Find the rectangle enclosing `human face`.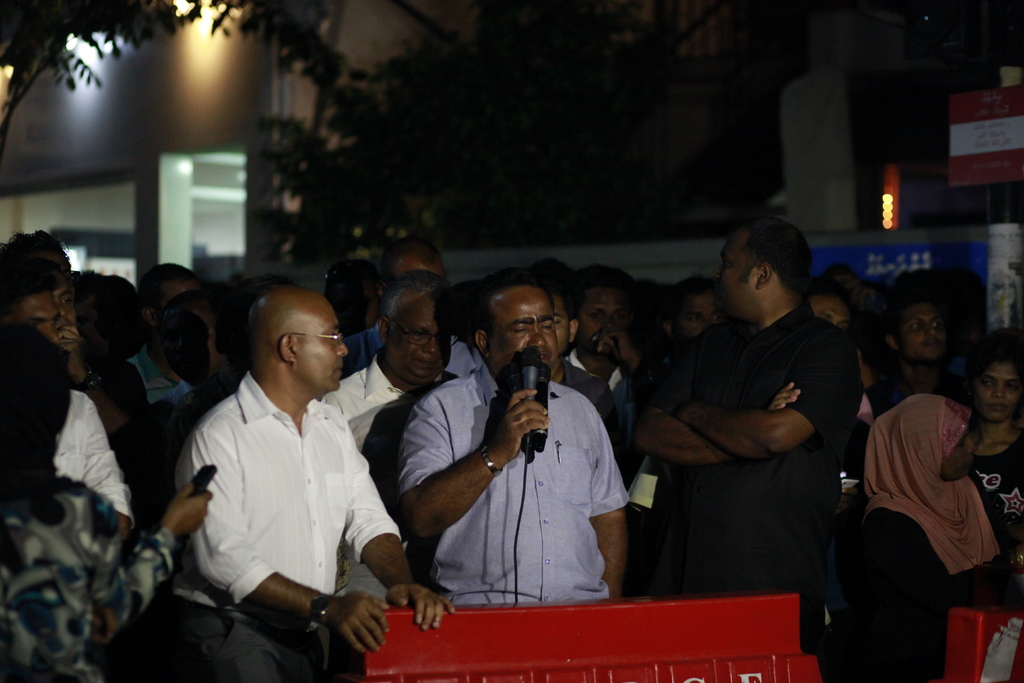
bbox=[582, 287, 621, 347].
